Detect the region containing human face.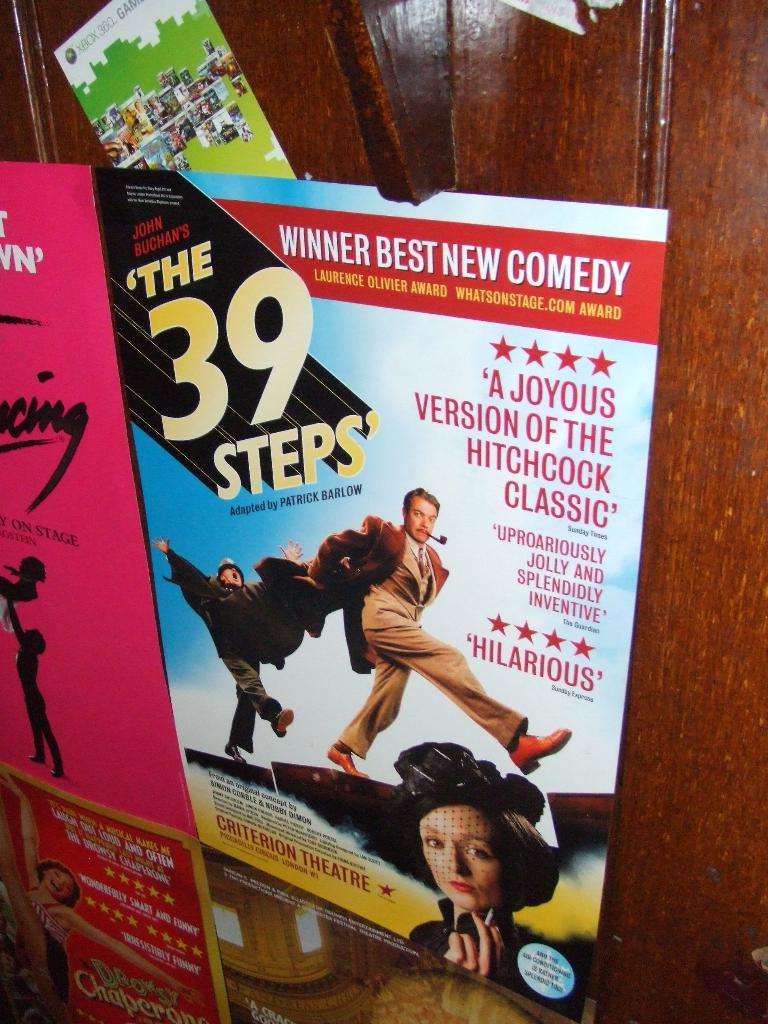
box(422, 803, 499, 910).
